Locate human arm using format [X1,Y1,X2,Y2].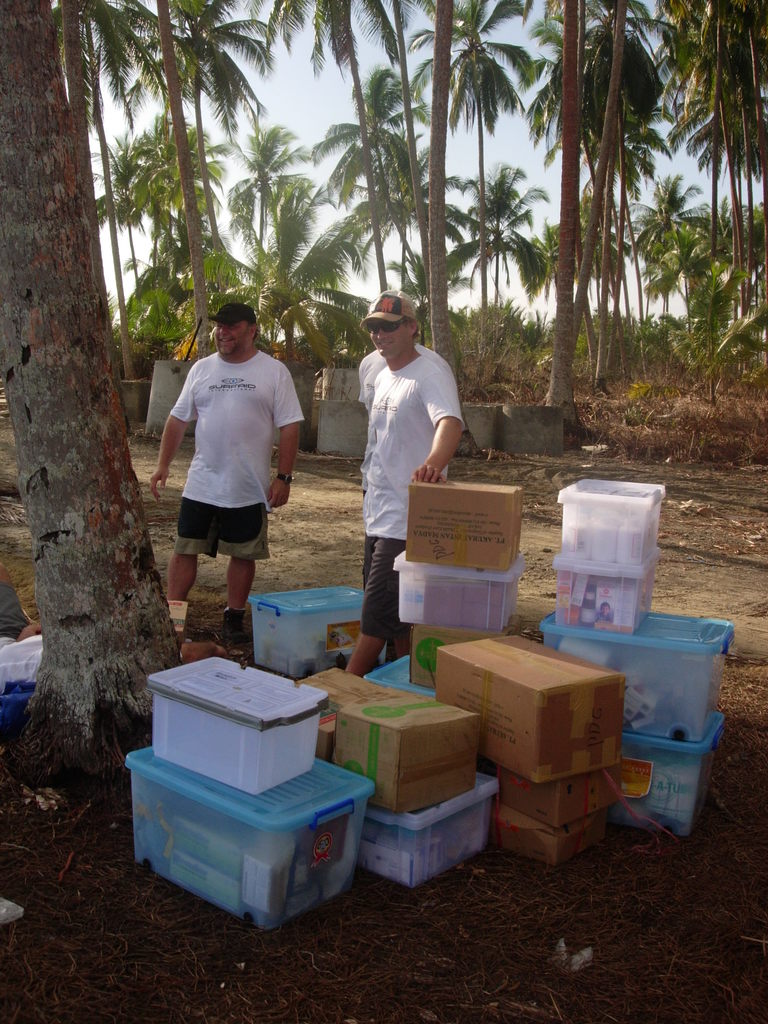
[364,396,378,468].
